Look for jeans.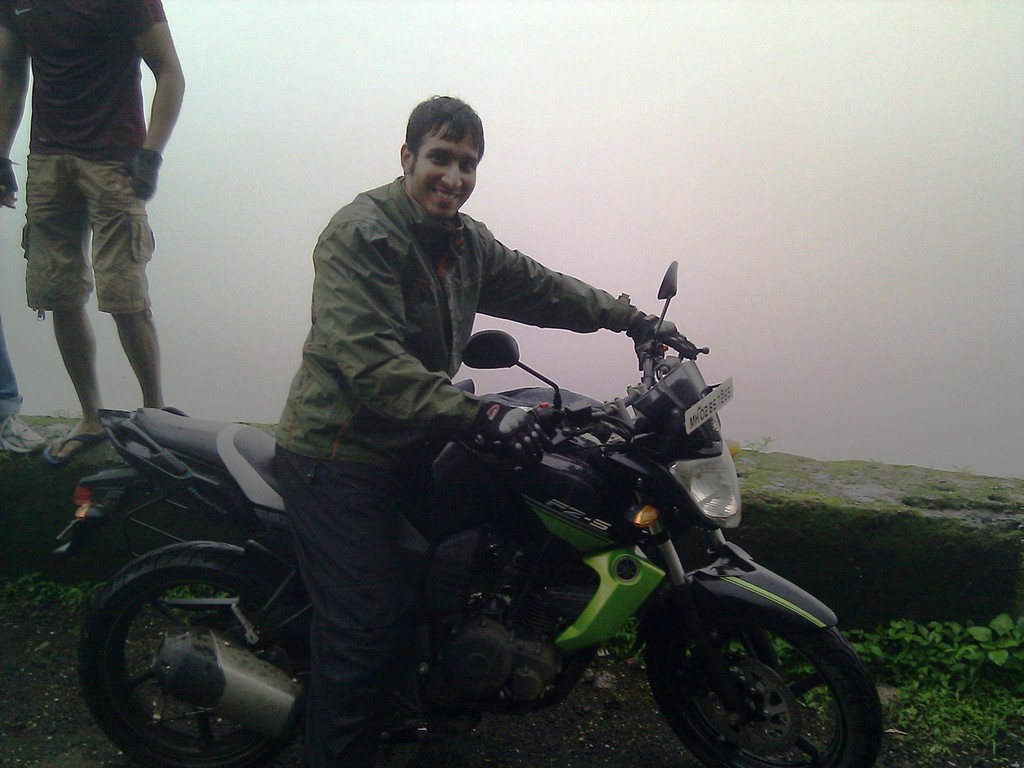
Found: crop(17, 166, 159, 318).
